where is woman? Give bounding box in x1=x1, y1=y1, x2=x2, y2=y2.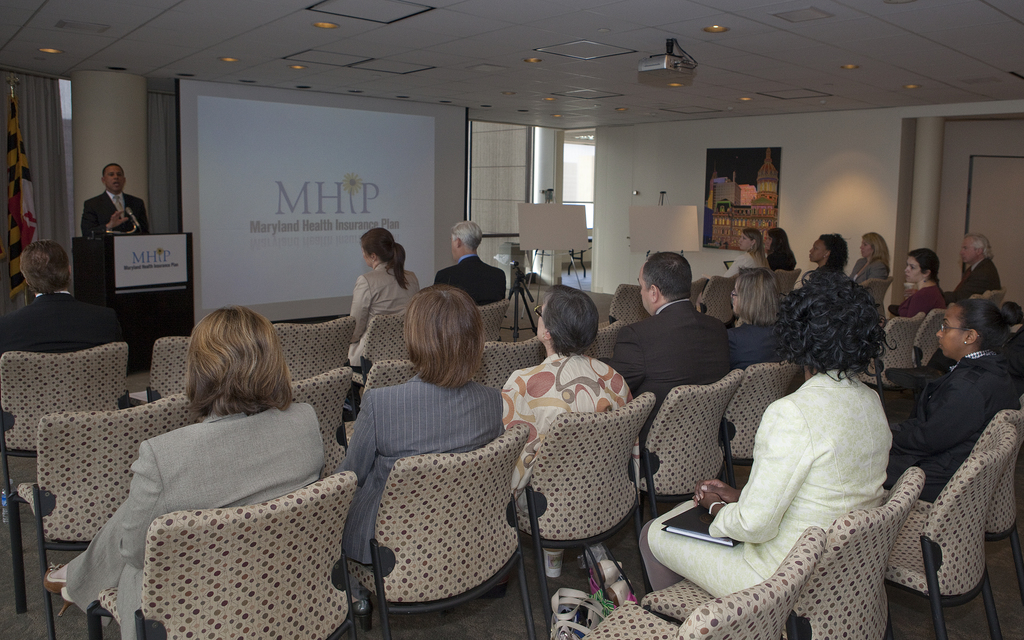
x1=900, y1=300, x2=1021, y2=500.
